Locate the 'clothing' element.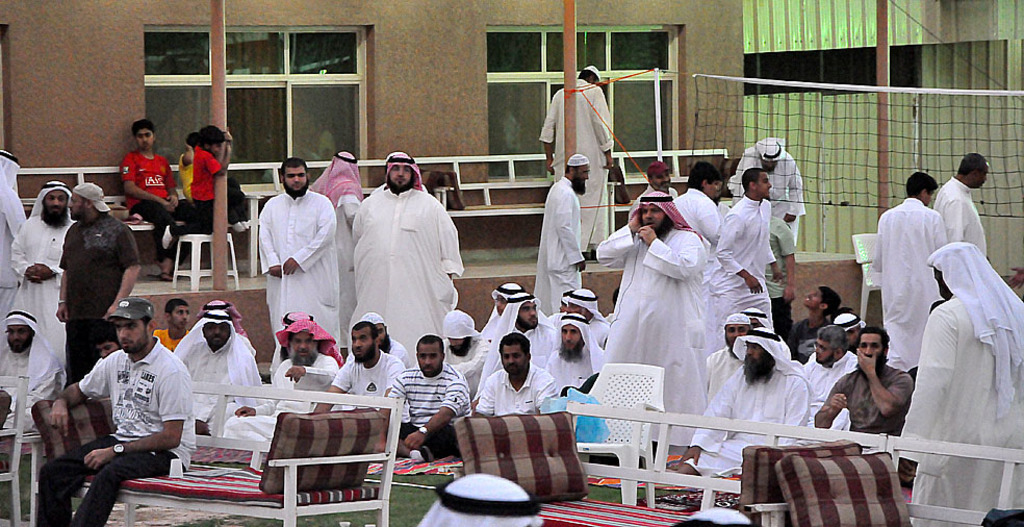
Element bbox: 176,145,260,243.
